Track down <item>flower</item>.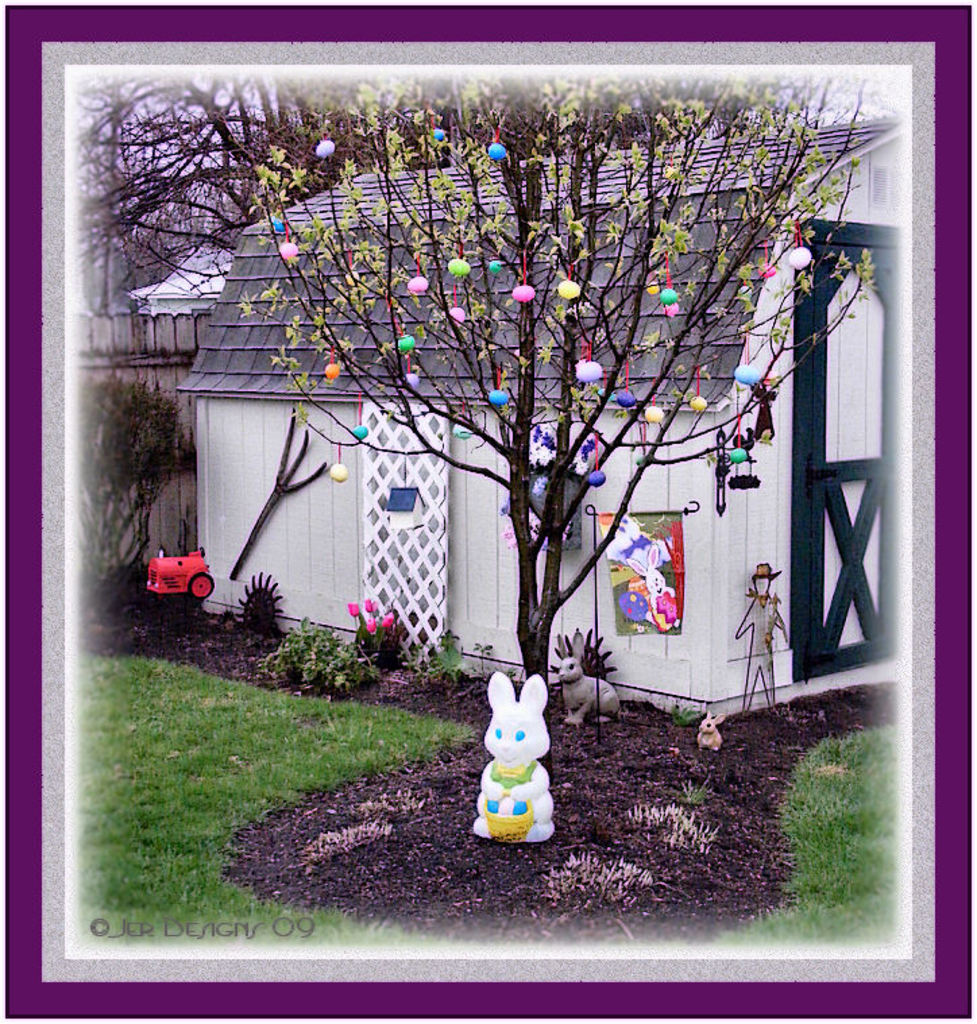
Tracked to bbox=[406, 271, 435, 294].
